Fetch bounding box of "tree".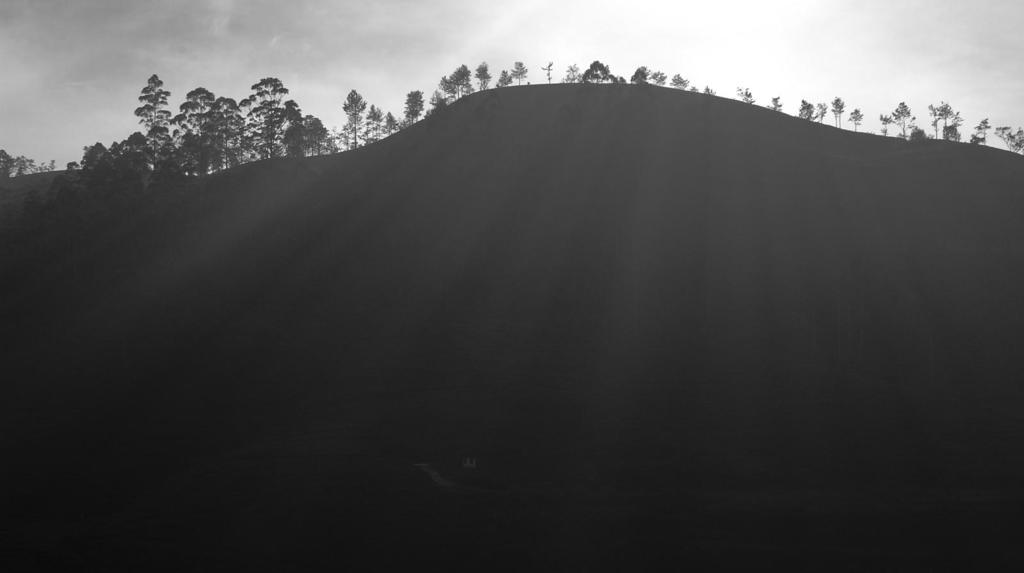
Bbox: <region>735, 85, 757, 105</region>.
